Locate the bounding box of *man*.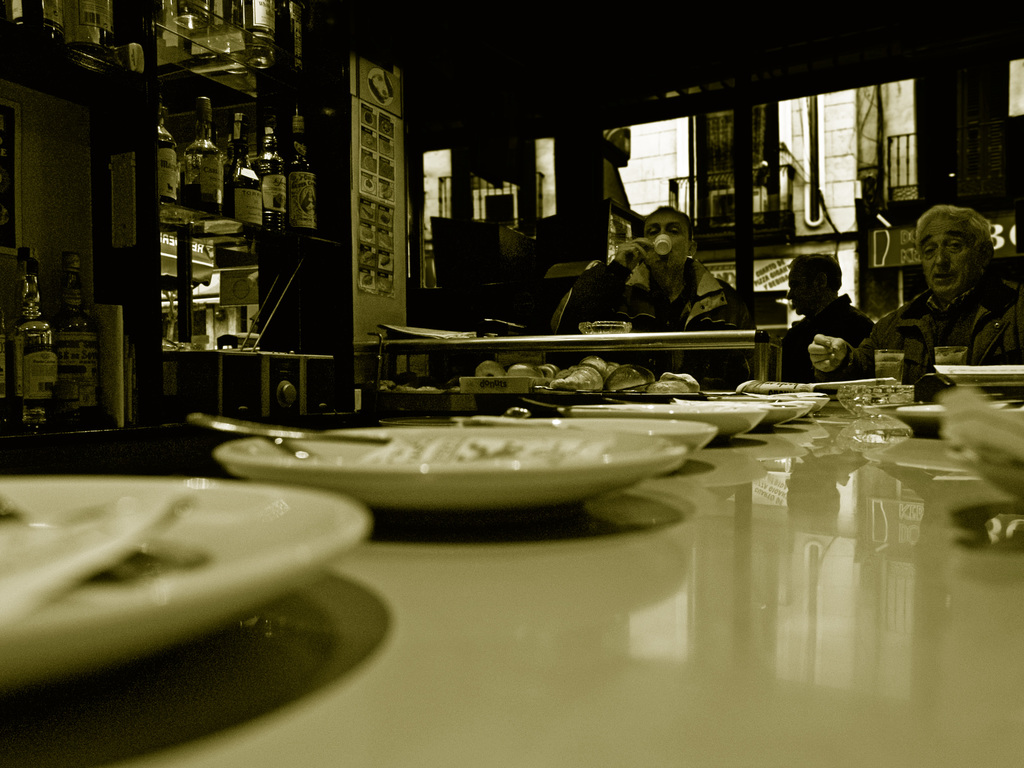
Bounding box: 583:193:729:333.
